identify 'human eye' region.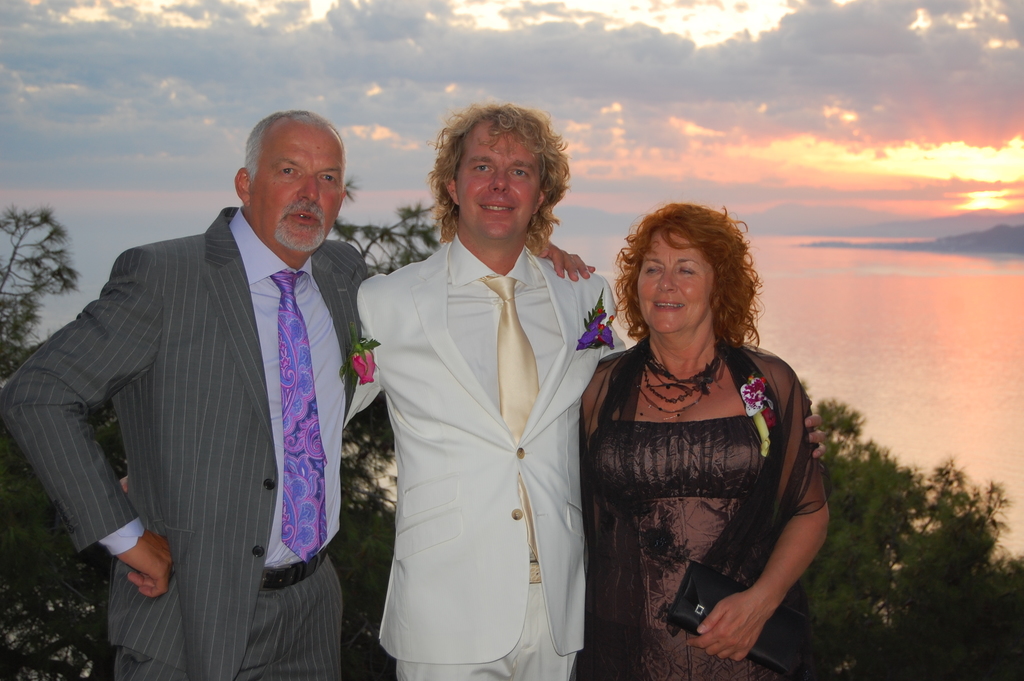
Region: x1=678, y1=265, x2=696, y2=274.
